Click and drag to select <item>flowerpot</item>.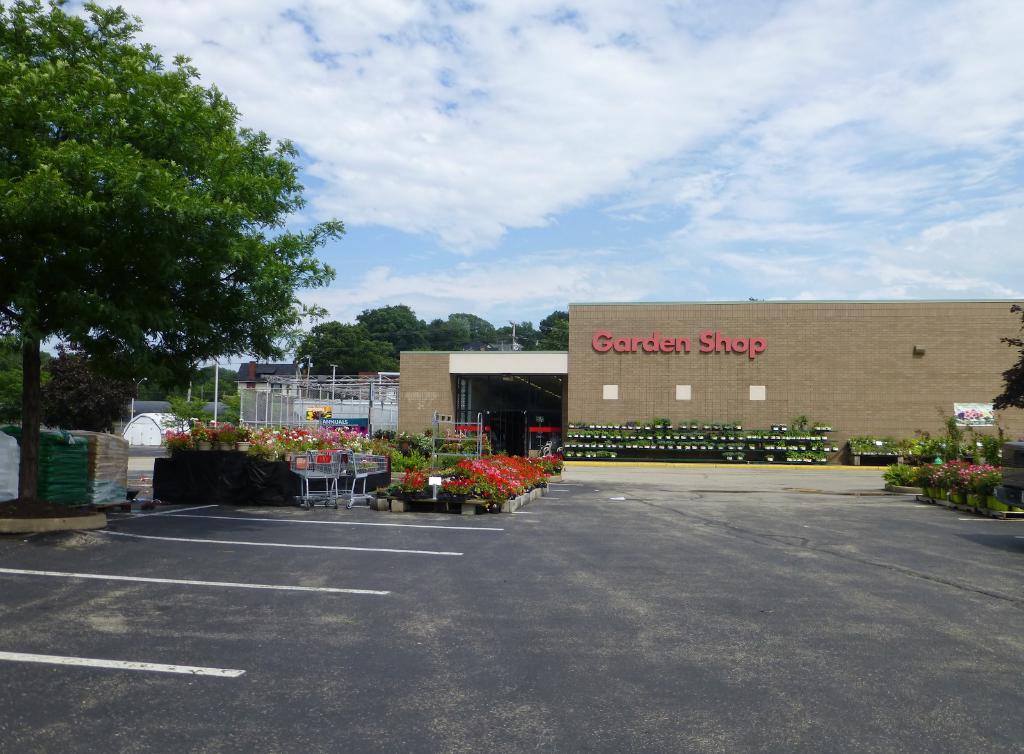
Selection: bbox=[766, 455, 772, 461].
